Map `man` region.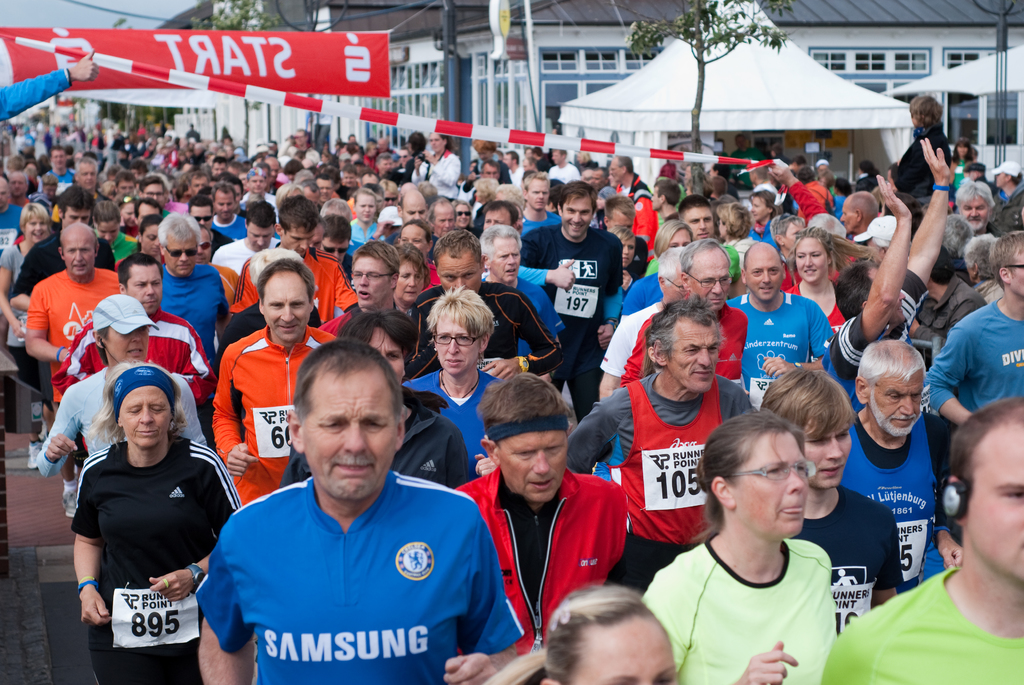
Mapped to [210,258,338,505].
